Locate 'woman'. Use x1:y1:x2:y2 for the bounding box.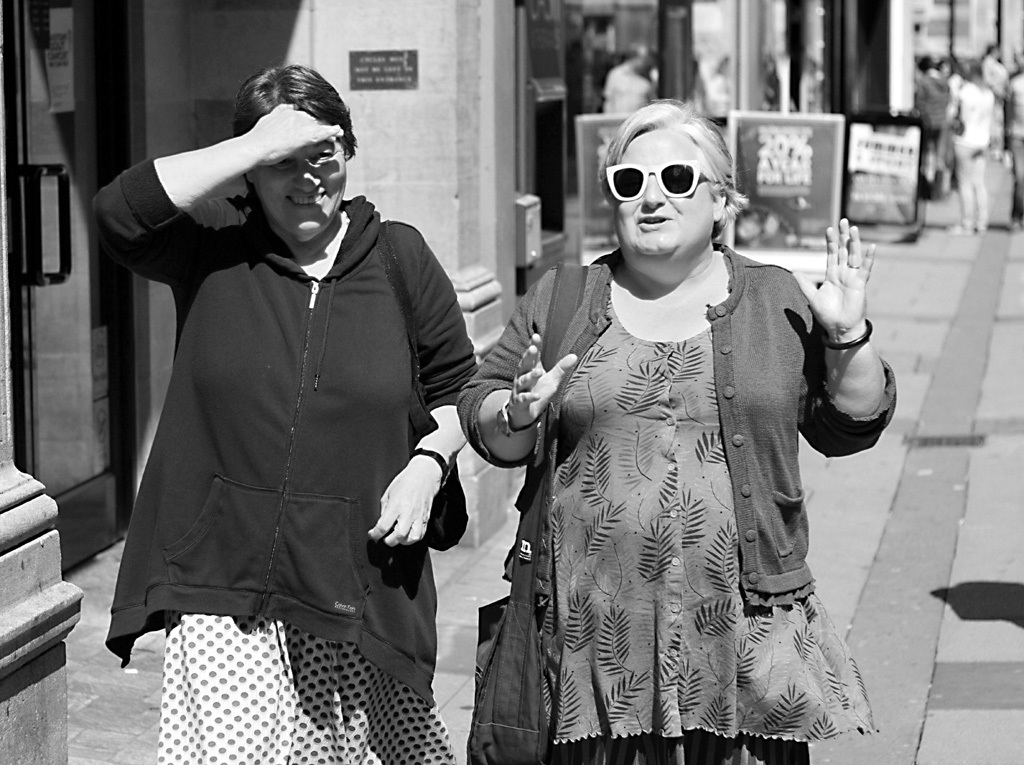
87:63:485:764.
